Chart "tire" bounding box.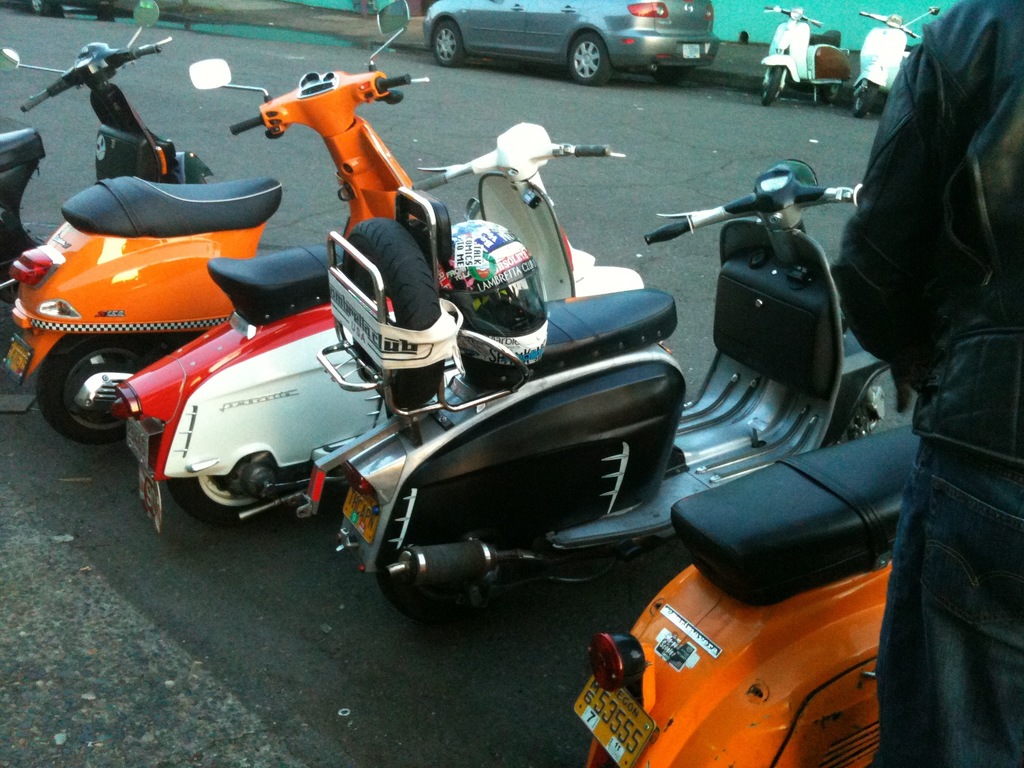
Charted: crop(854, 79, 879, 118).
